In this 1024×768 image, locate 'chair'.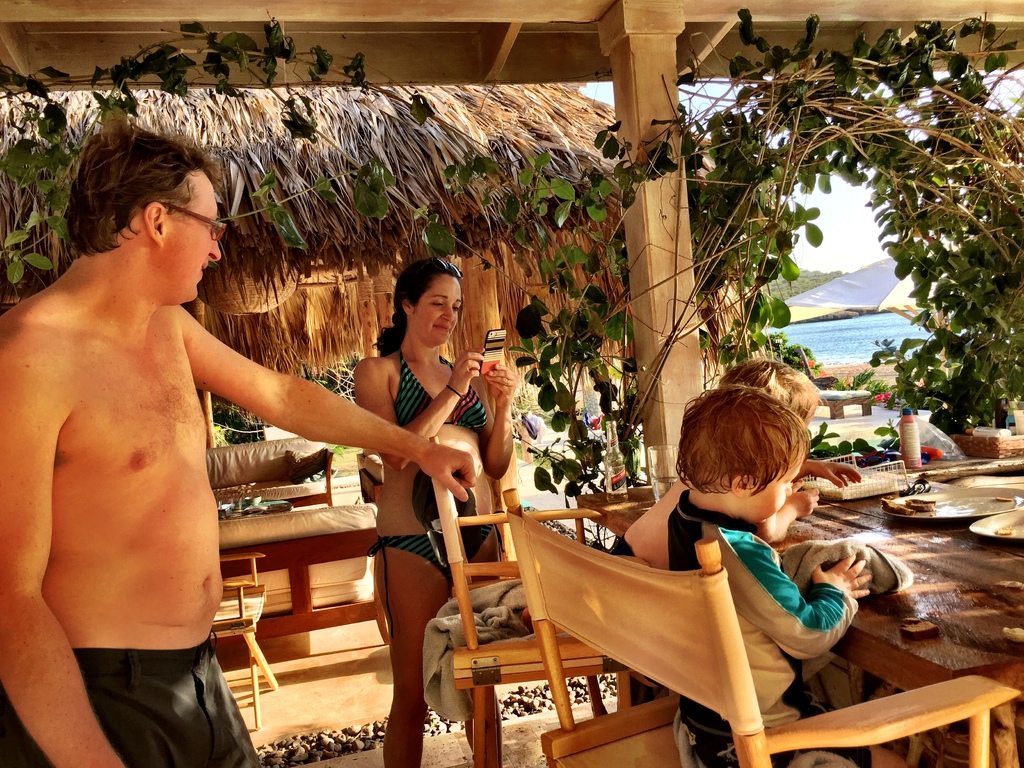
Bounding box: Rect(209, 552, 282, 730).
